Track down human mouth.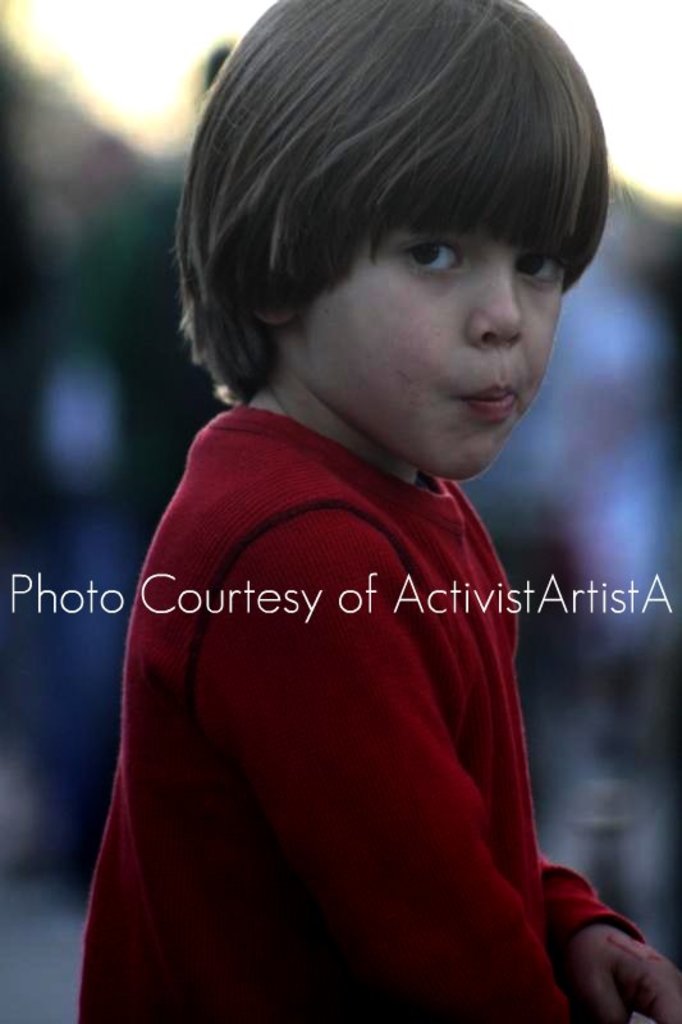
Tracked to [x1=449, y1=370, x2=525, y2=428].
